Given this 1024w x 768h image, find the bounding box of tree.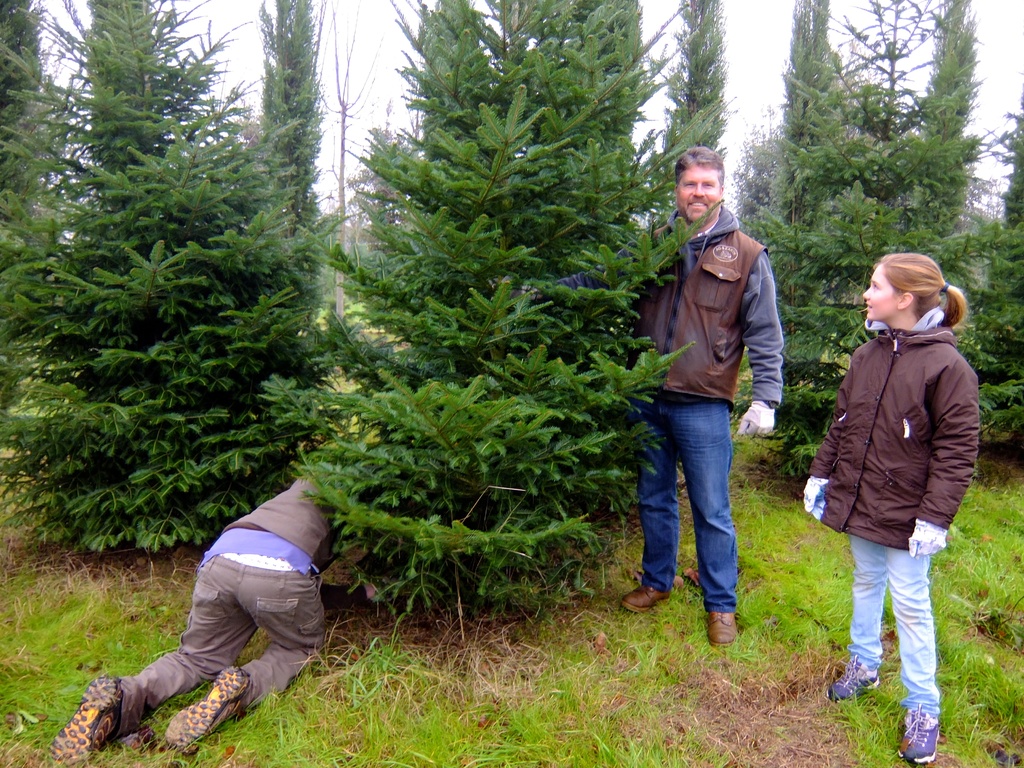
bbox(628, 0, 724, 249).
